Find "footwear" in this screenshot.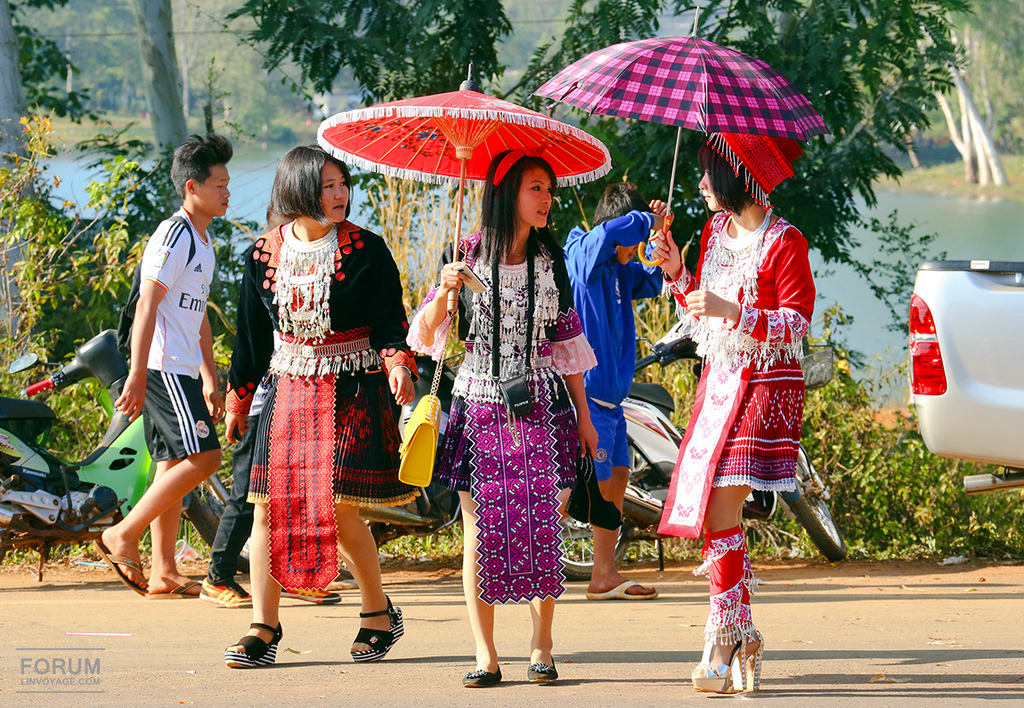
The bounding box for "footwear" is rect(468, 669, 495, 697).
